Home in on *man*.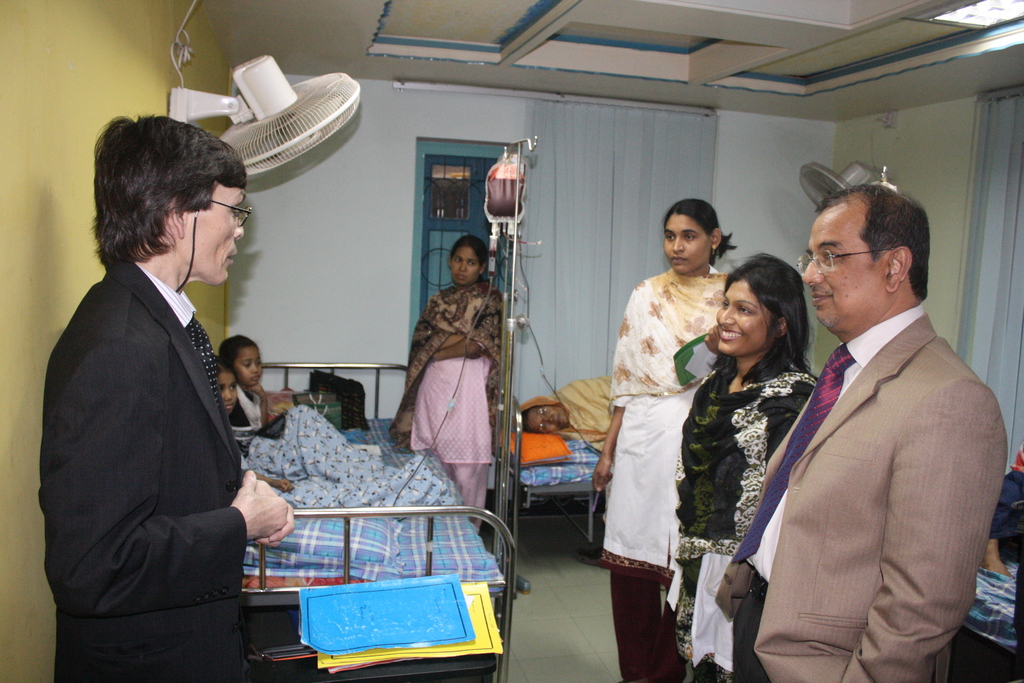
Homed in at 35:112:296:682.
